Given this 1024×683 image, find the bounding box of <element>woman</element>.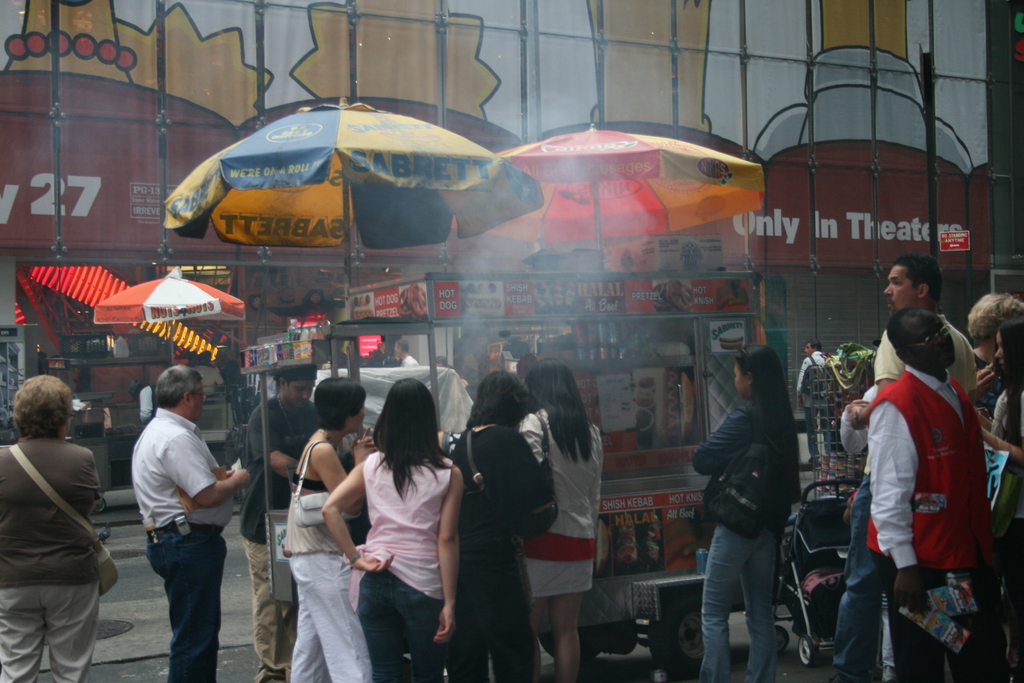
(left=524, top=361, right=602, bottom=682).
